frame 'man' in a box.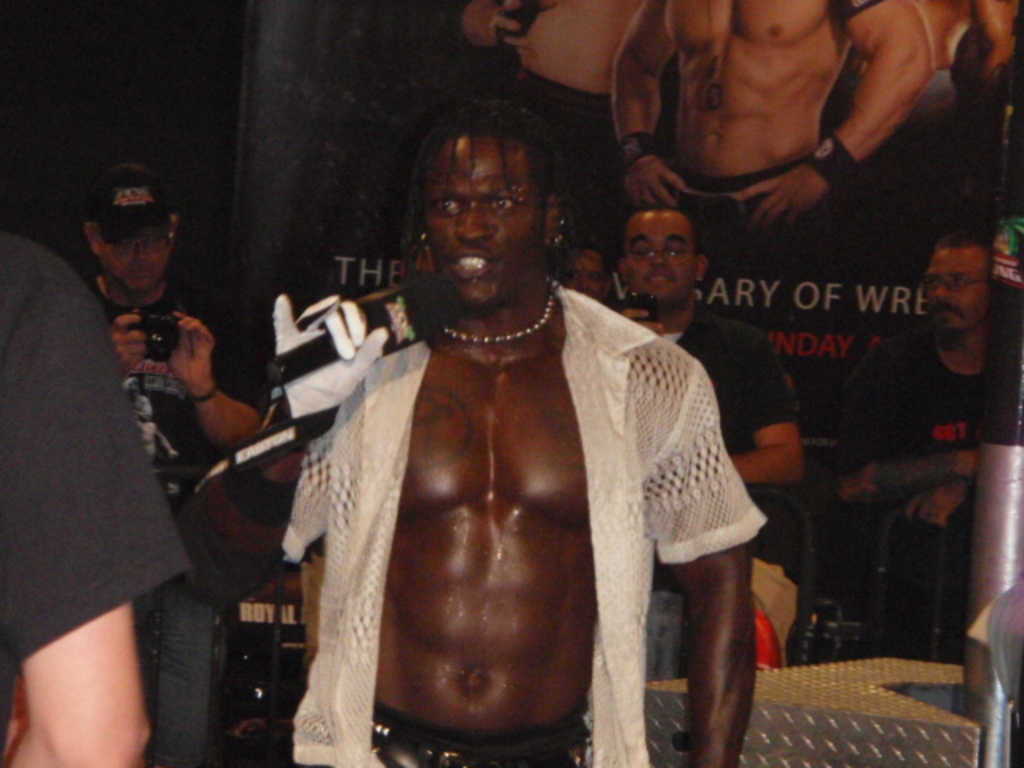
left=827, top=240, right=1022, bottom=656.
